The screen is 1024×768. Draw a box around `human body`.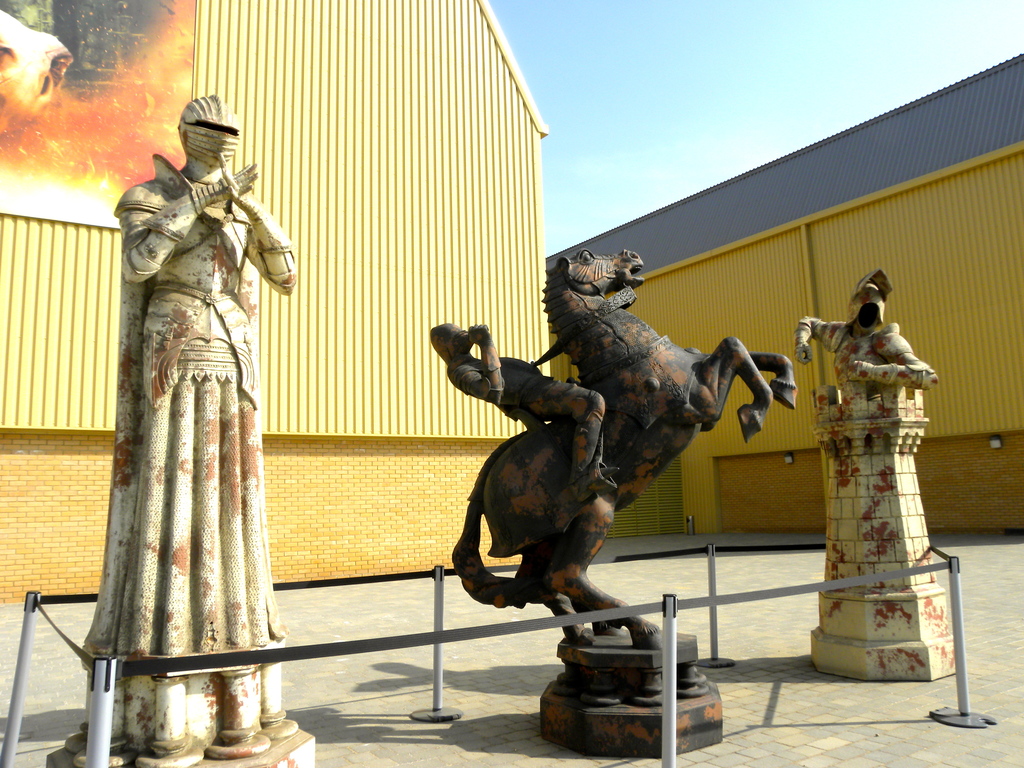
(83,88,280,740).
